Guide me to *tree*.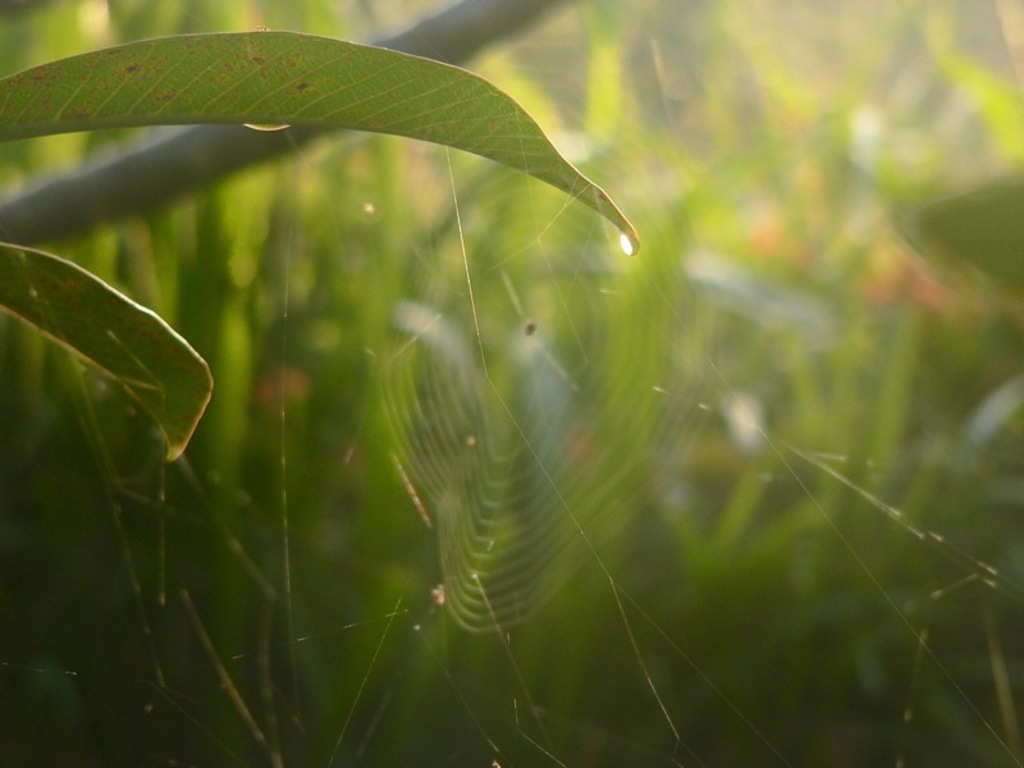
Guidance: (0, 0, 1023, 767).
